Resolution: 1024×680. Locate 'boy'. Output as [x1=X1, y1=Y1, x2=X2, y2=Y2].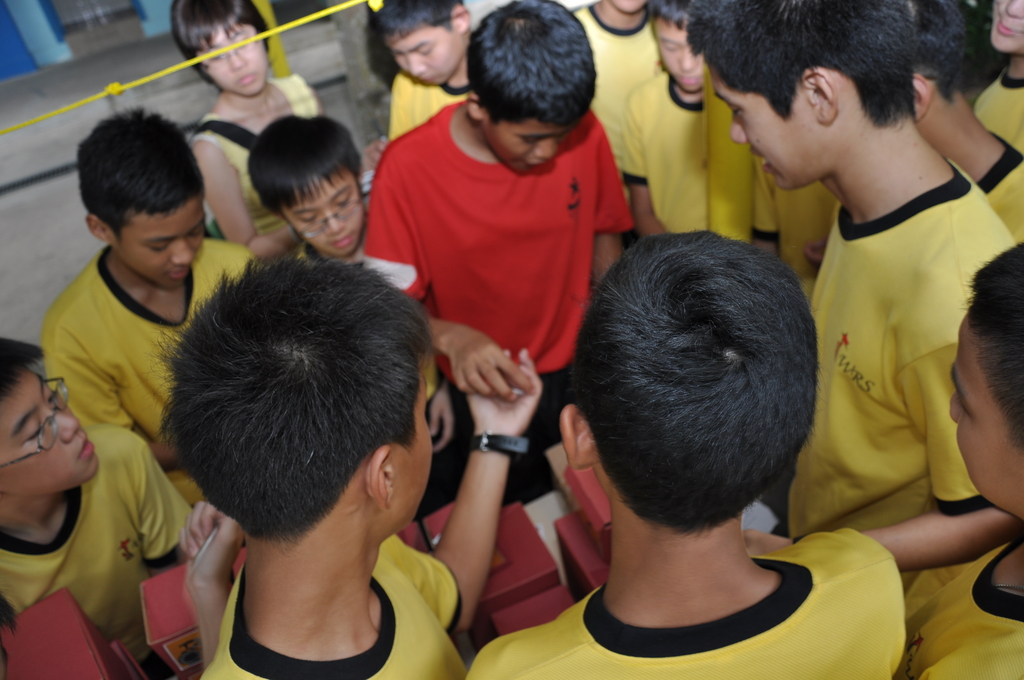
[x1=912, y1=6, x2=1022, y2=246].
